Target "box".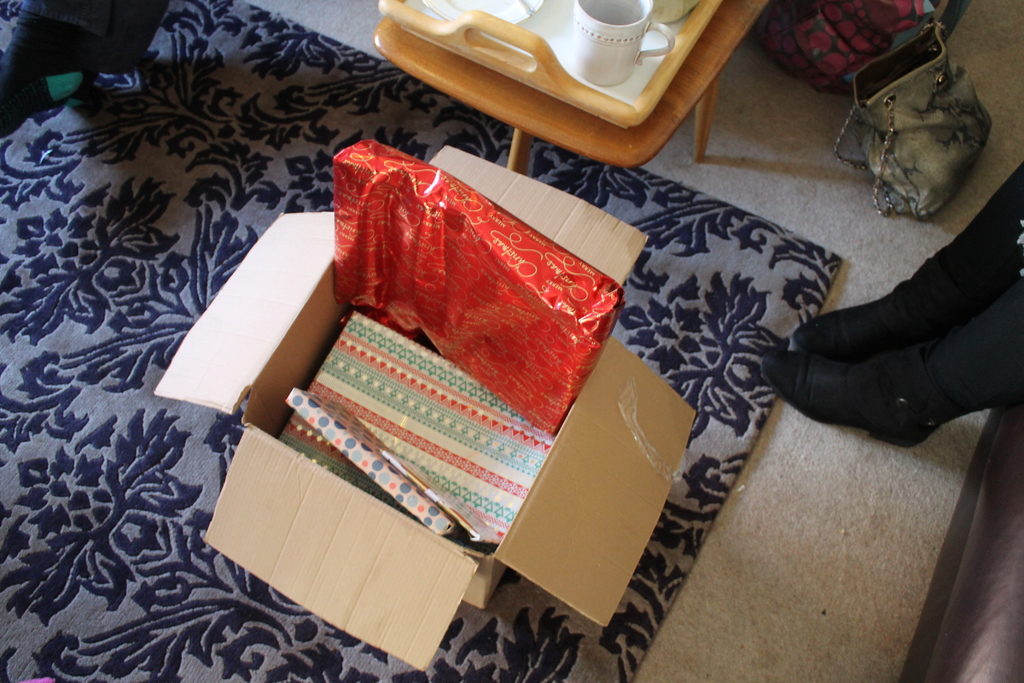
Target region: l=149, t=142, r=697, b=673.
